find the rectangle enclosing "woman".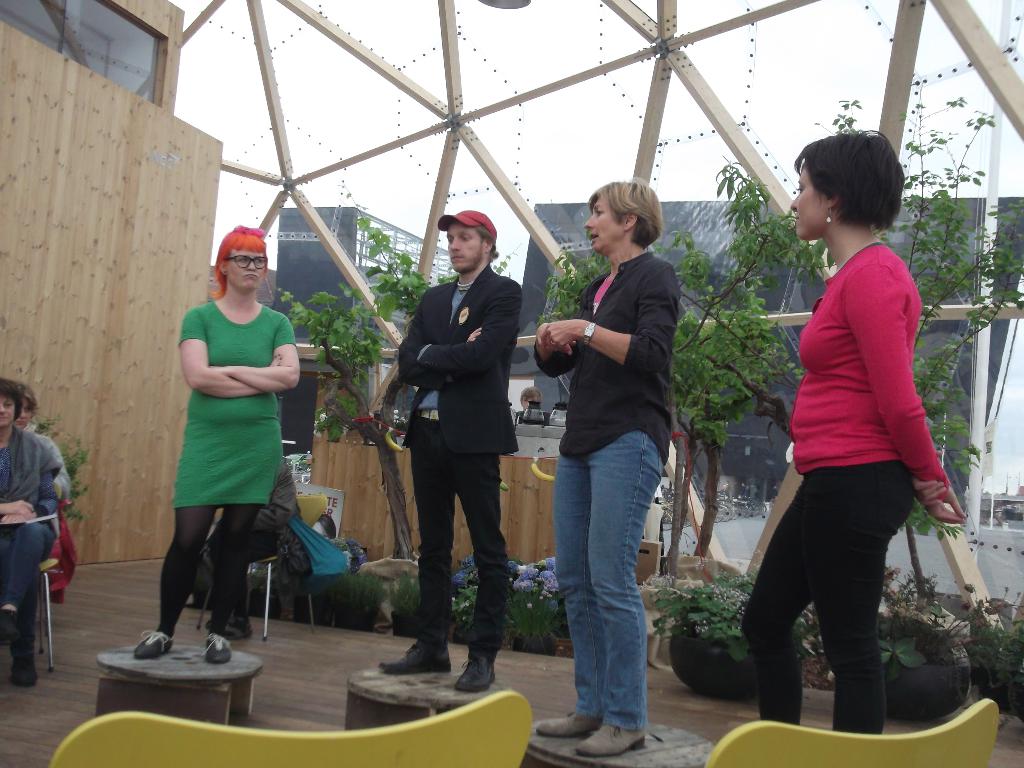
(0,377,65,686).
